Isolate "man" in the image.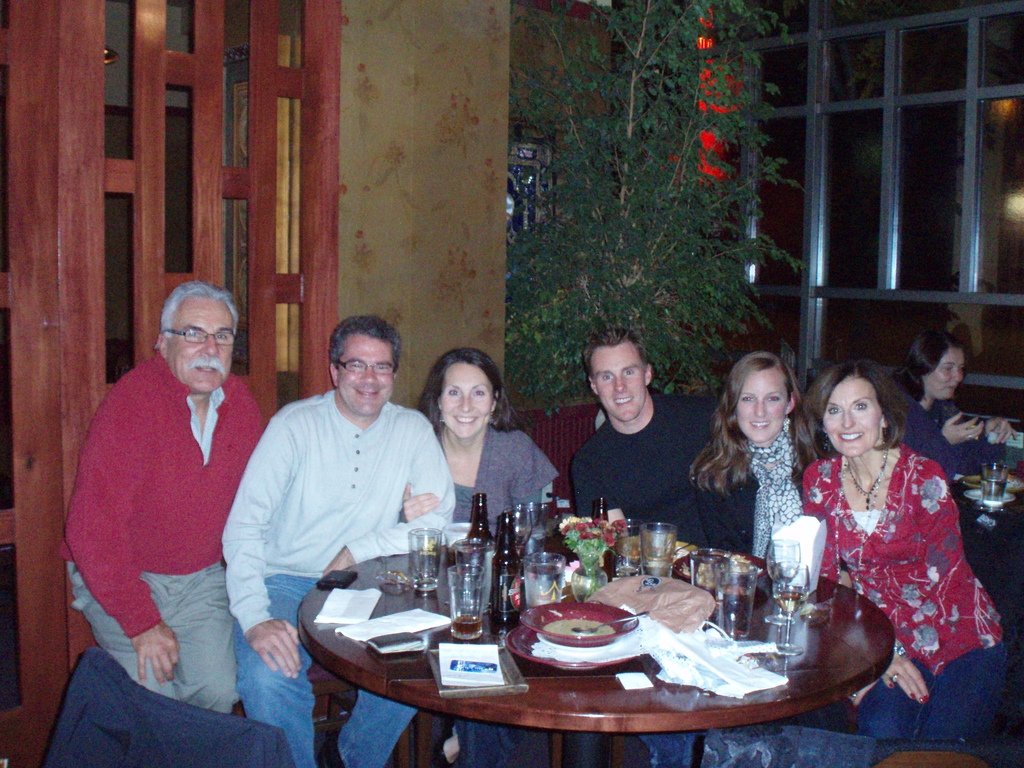
Isolated region: x1=570 y1=328 x2=729 y2=767.
